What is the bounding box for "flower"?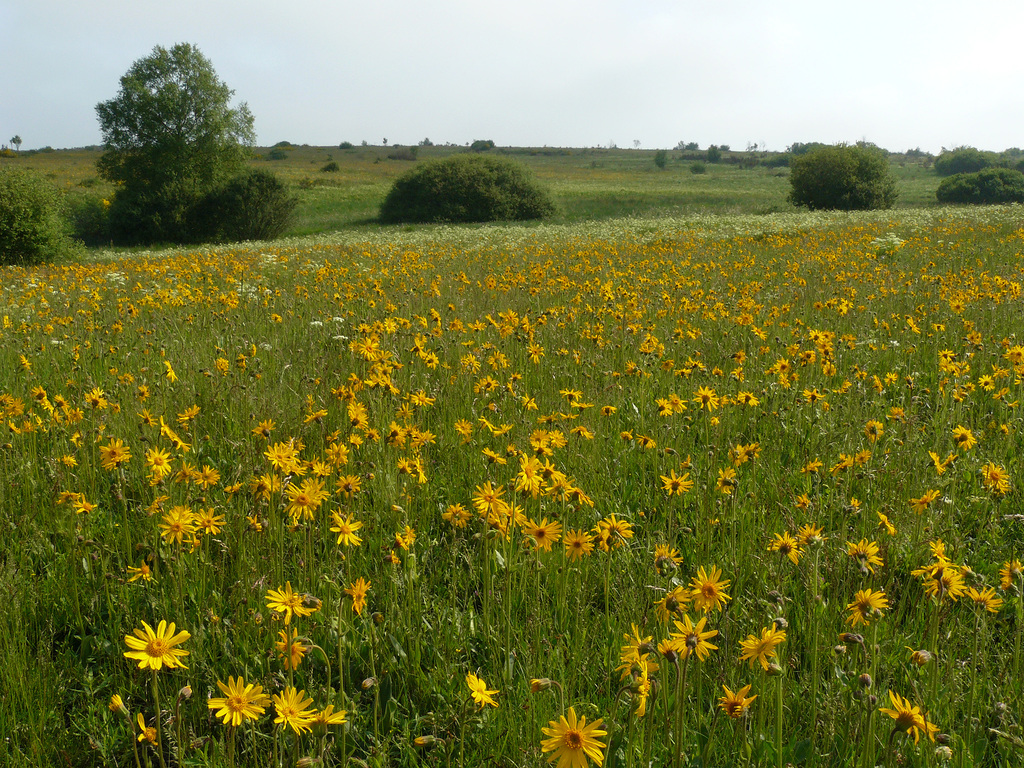
x1=851 y1=536 x2=888 y2=576.
